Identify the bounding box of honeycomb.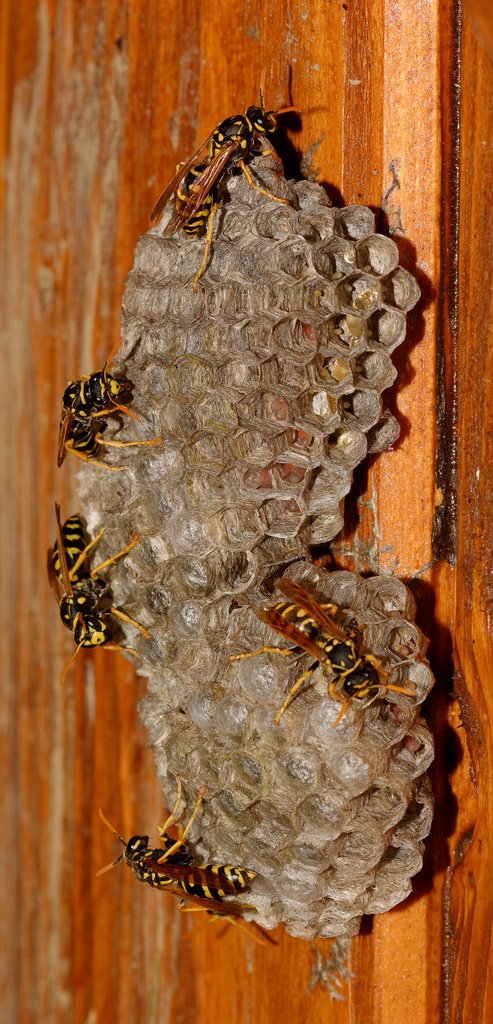
(74, 154, 433, 940).
